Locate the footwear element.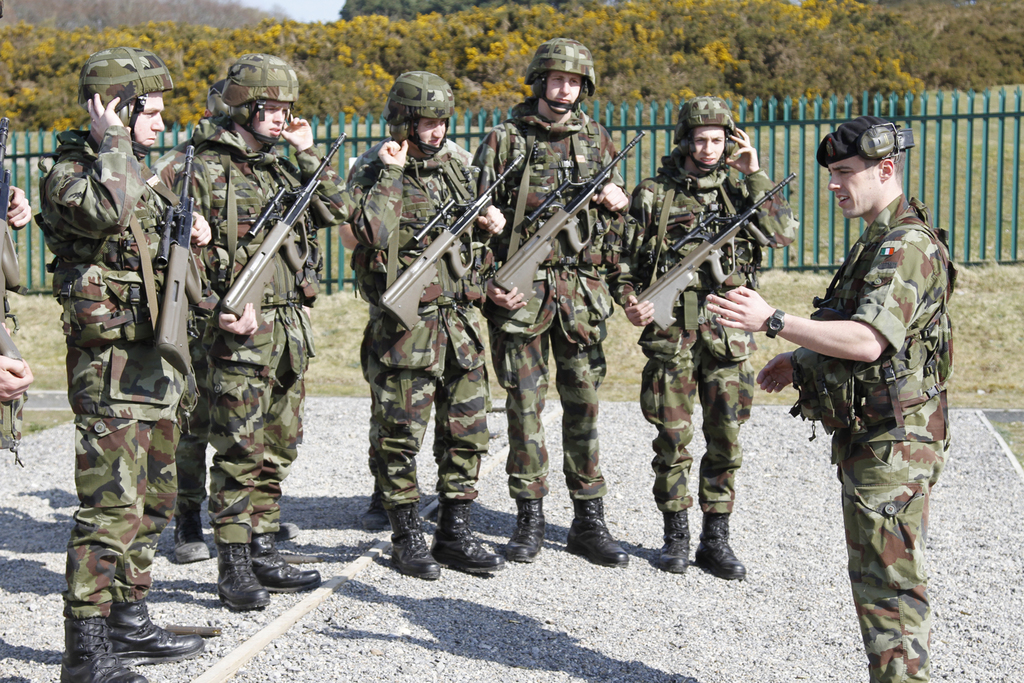
Element bbox: l=388, t=499, r=439, b=583.
